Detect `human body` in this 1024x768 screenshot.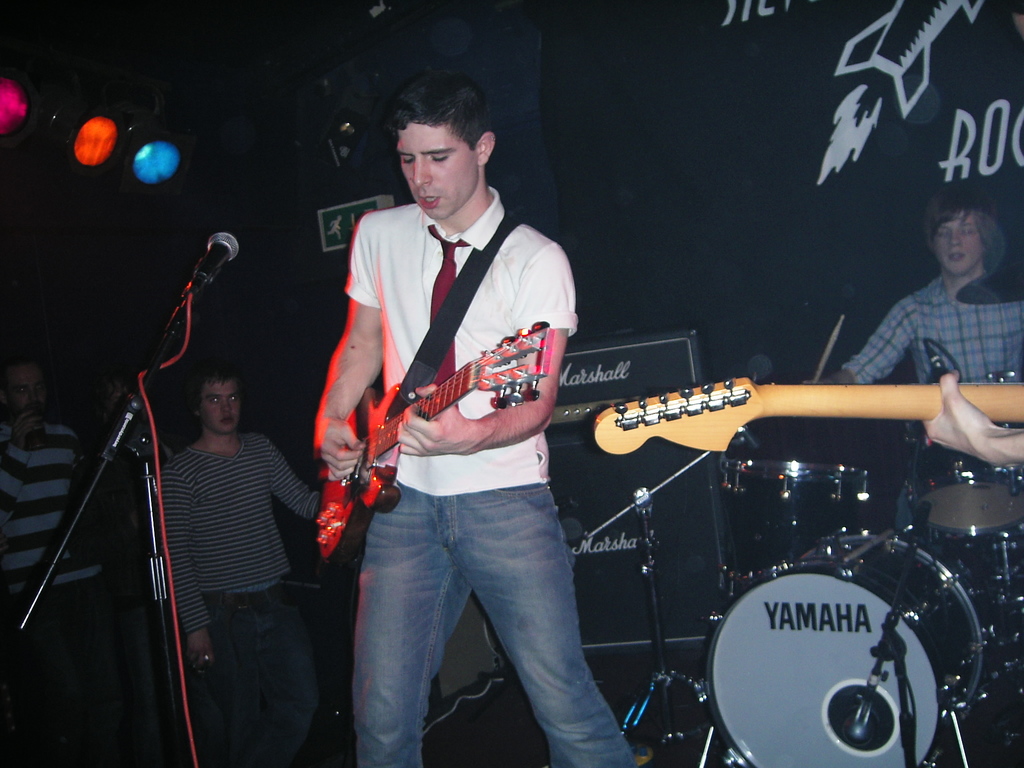
Detection: region(804, 276, 1023, 559).
